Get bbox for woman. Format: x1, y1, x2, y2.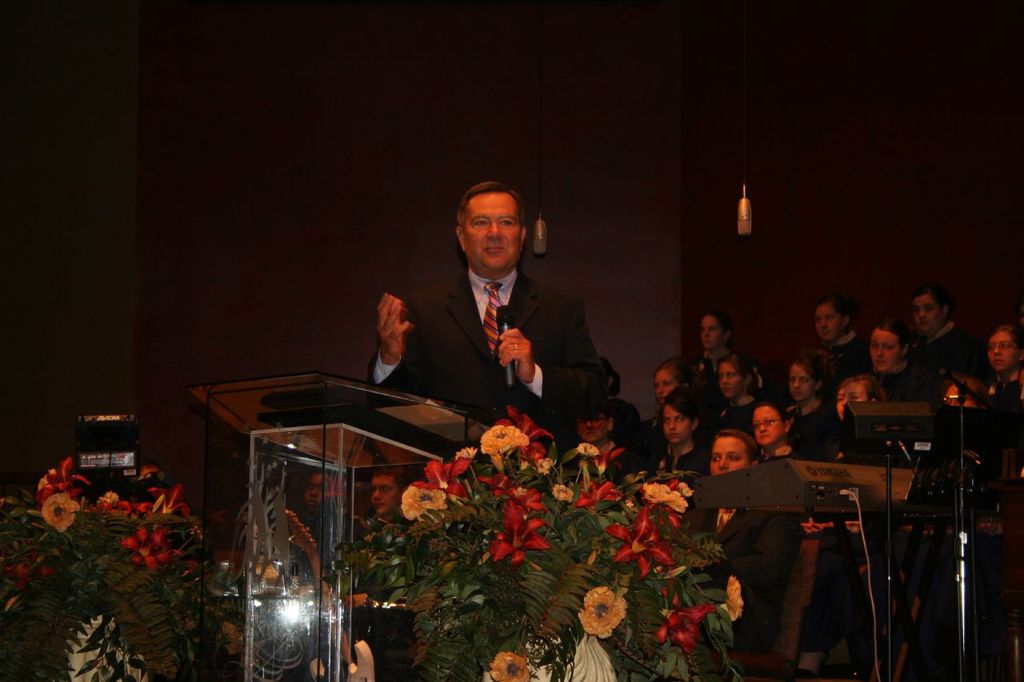
695, 309, 737, 379.
